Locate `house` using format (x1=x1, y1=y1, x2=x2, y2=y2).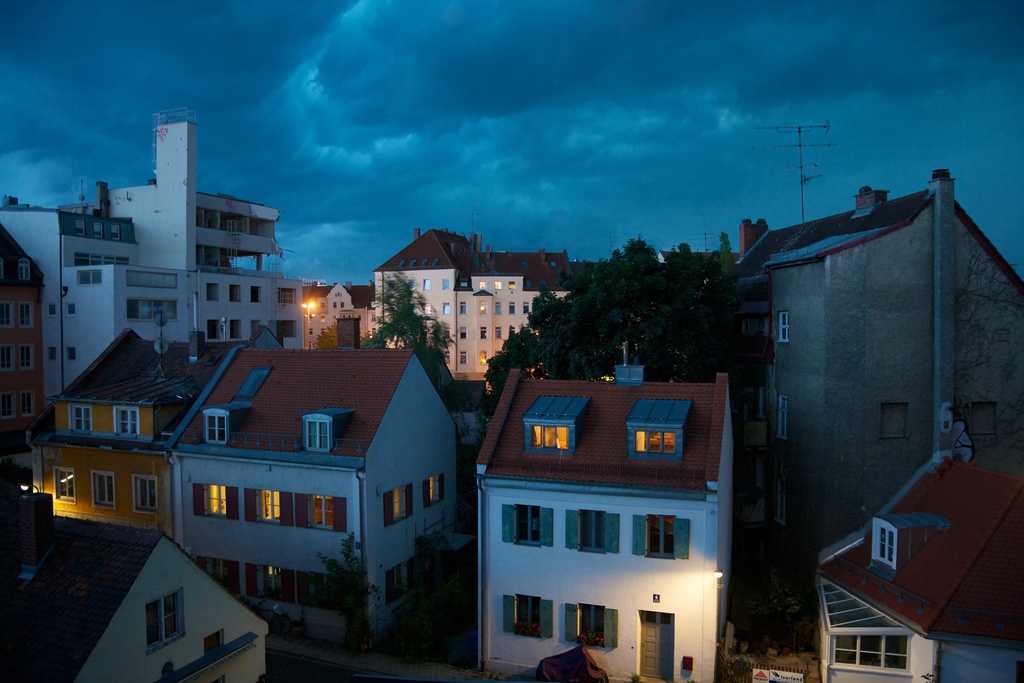
(x1=814, y1=422, x2=1023, y2=682).
